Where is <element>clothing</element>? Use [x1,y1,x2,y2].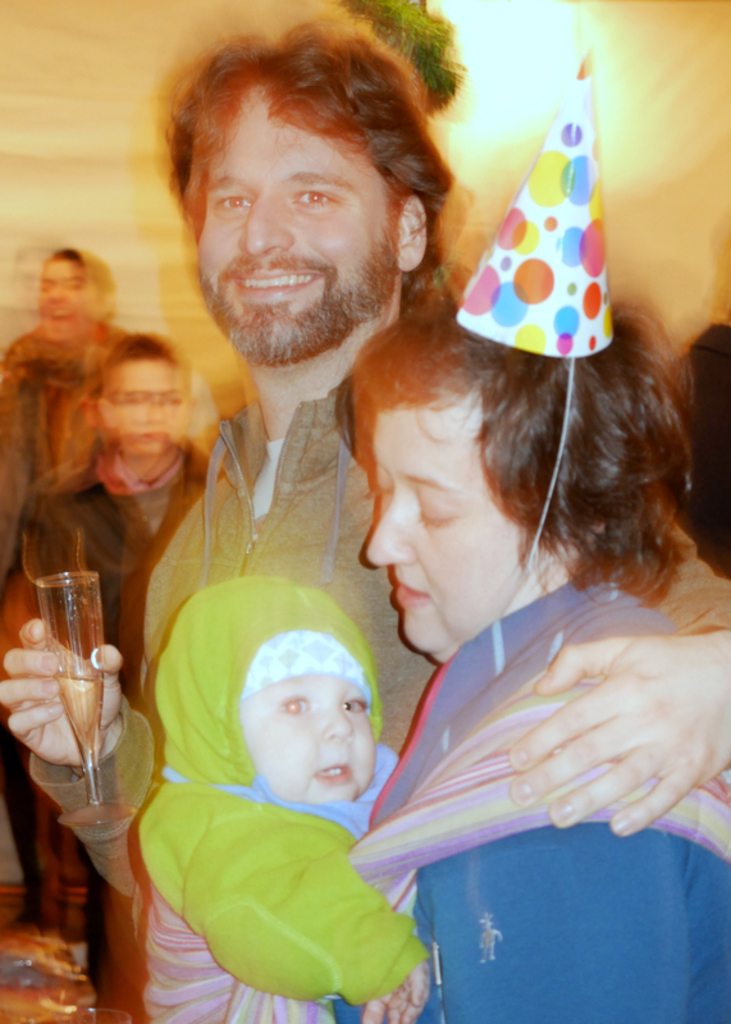
[125,641,447,1019].
